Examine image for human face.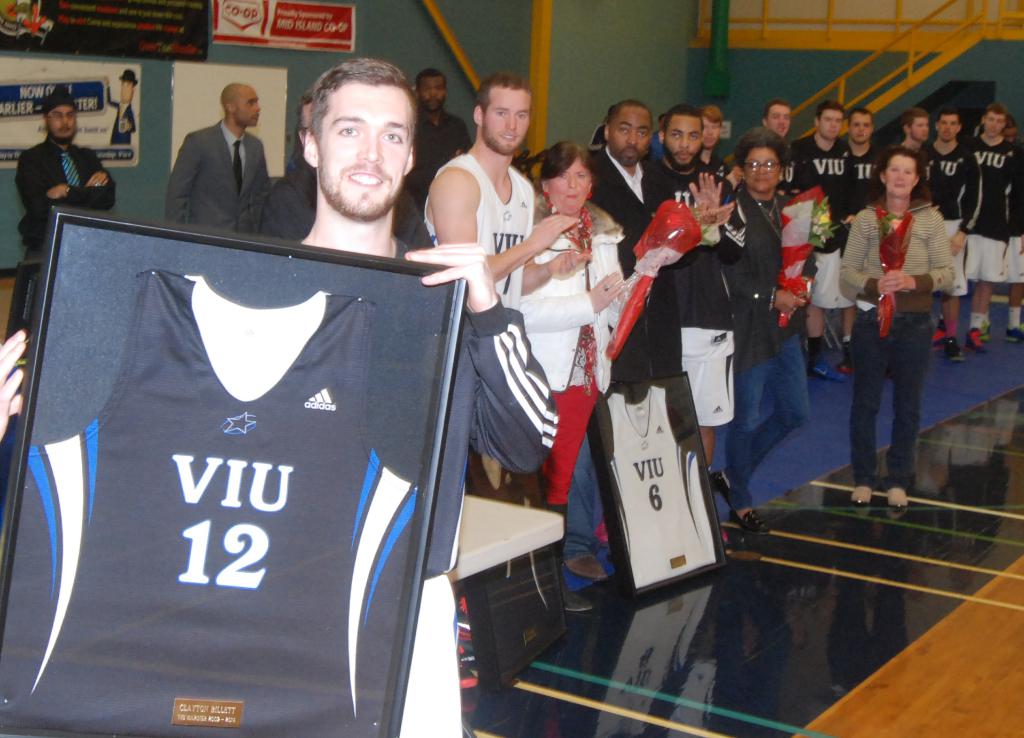
Examination result: box=[483, 86, 532, 151].
